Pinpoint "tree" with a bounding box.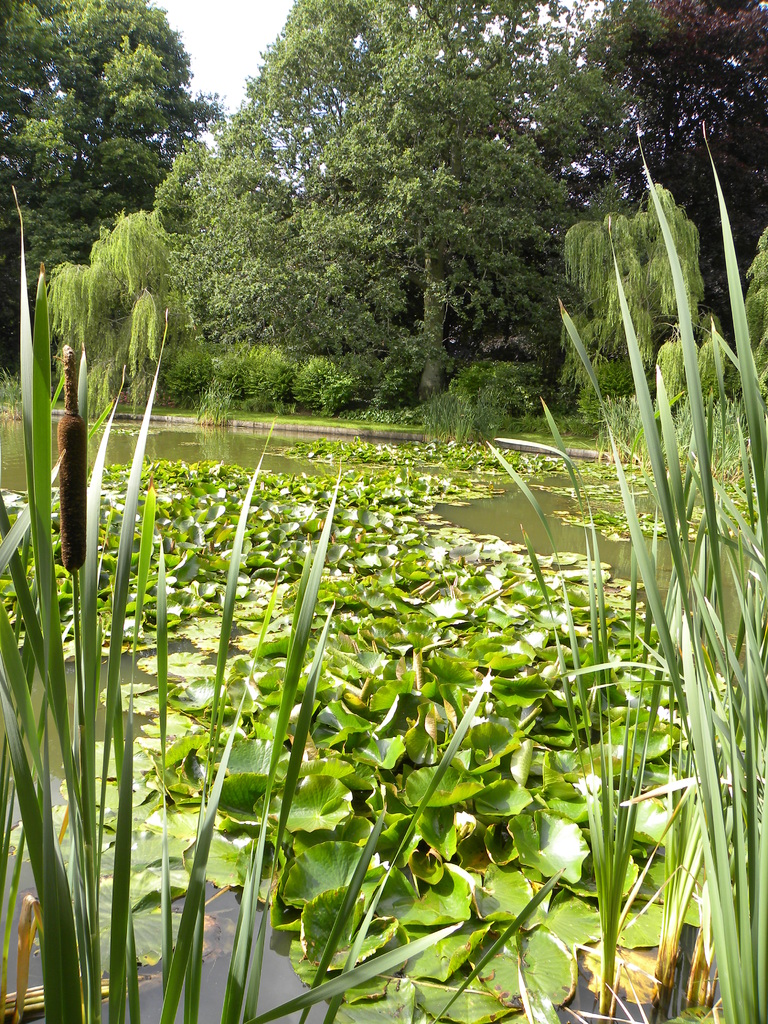
0/2/223/387.
